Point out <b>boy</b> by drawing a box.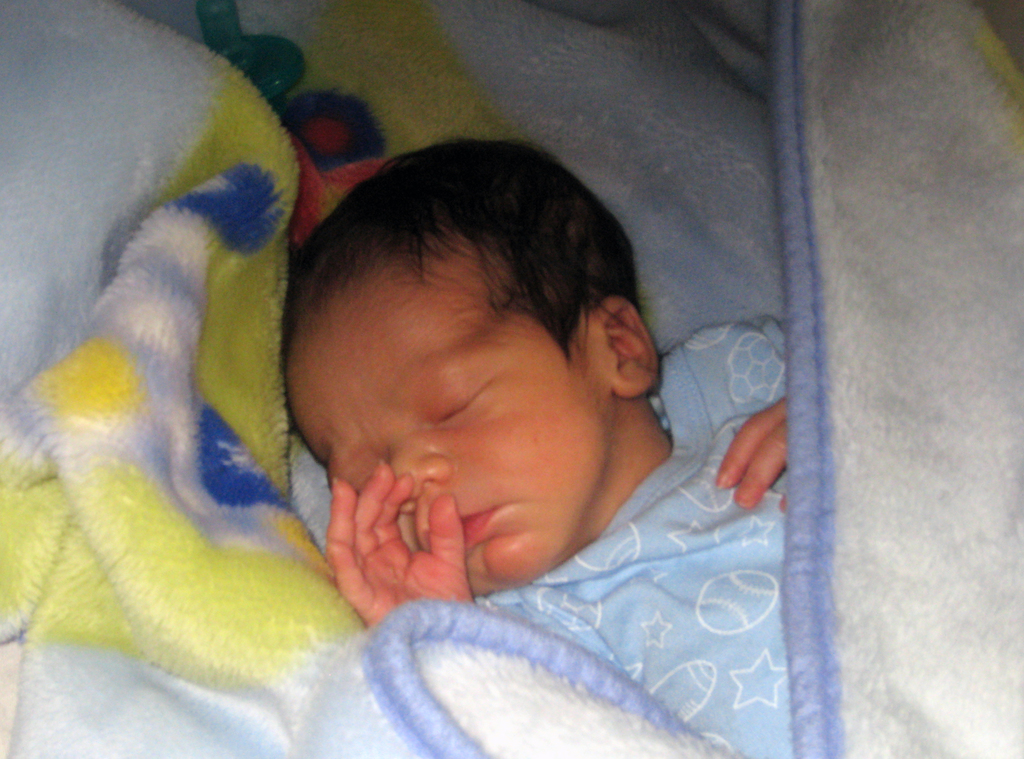
{"left": 124, "top": 88, "right": 774, "bottom": 754}.
